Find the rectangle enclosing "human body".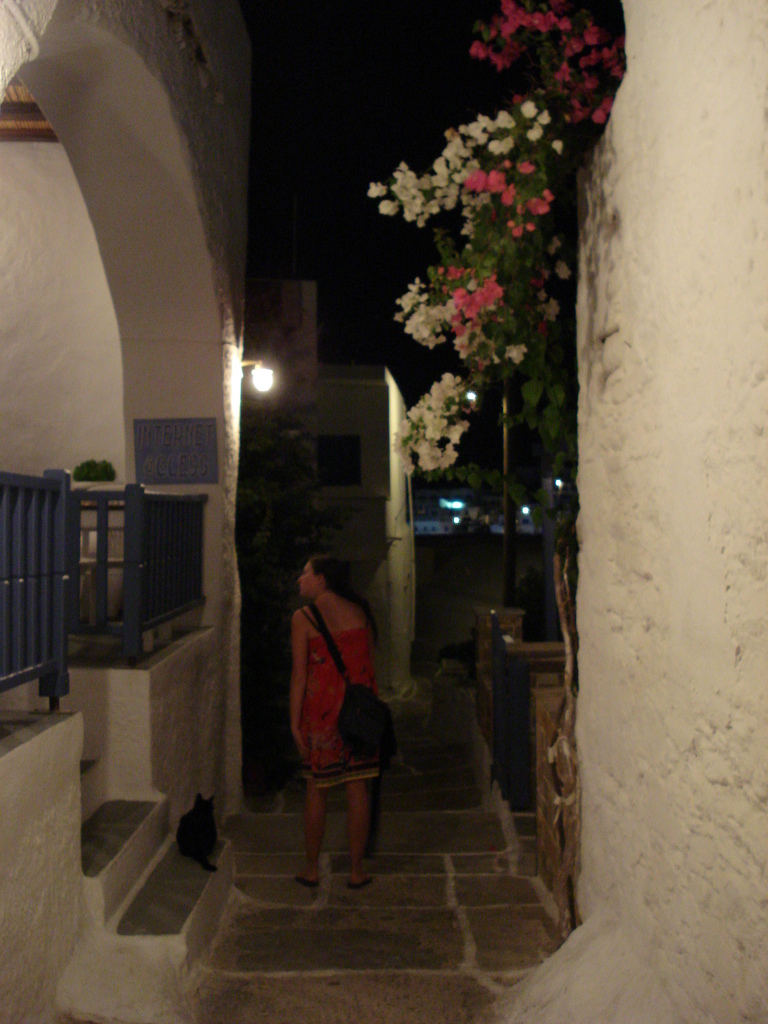
box(269, 522, 406, 914).
